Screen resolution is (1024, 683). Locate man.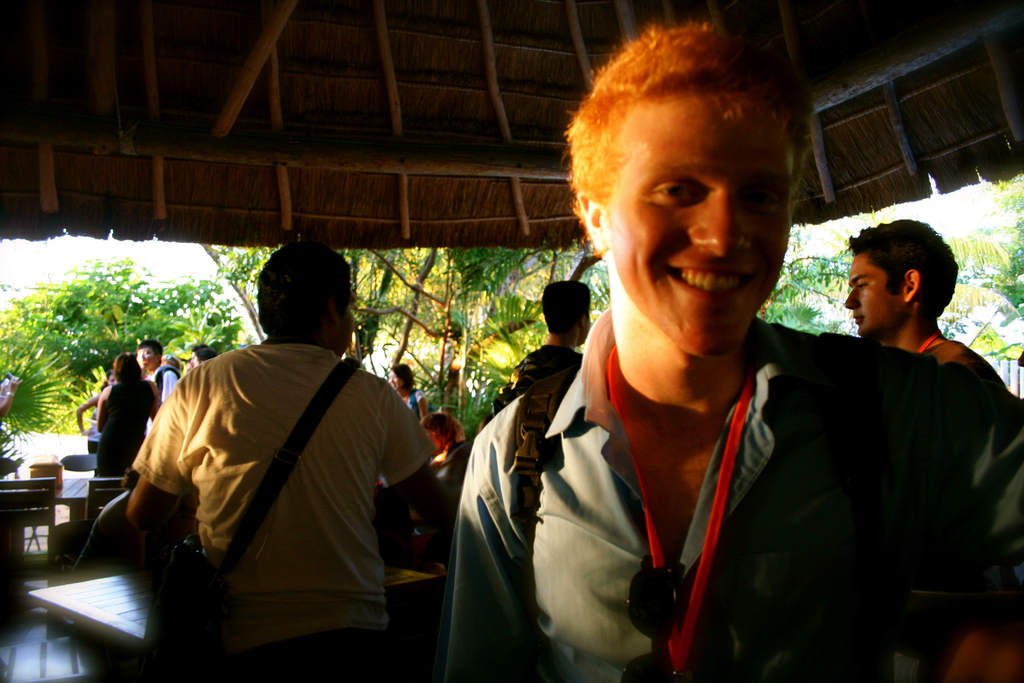
495/283/593/409.
